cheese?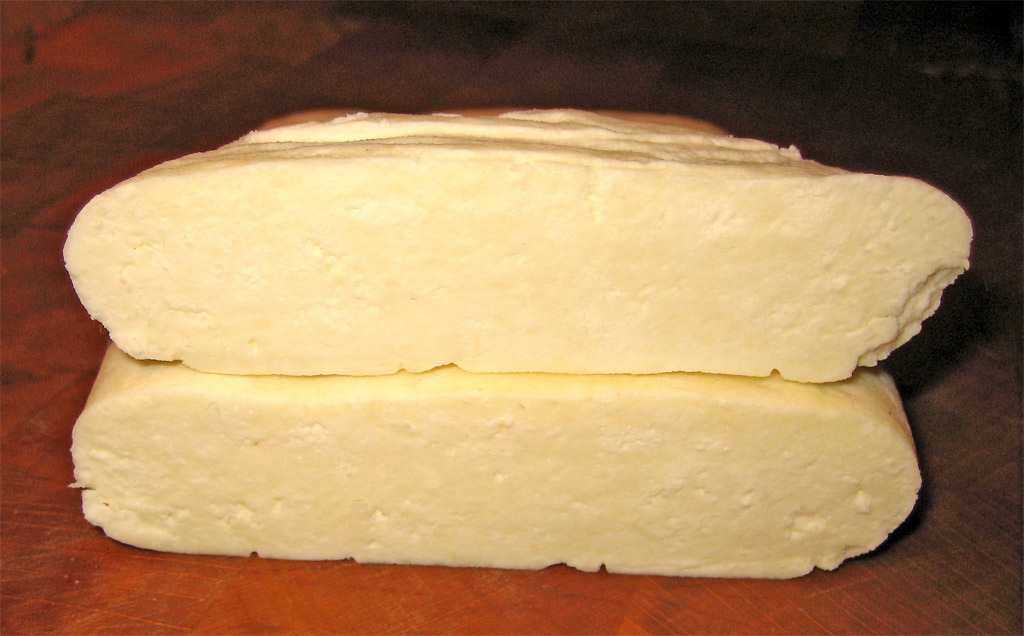
<box>66,339,928,583</box>
